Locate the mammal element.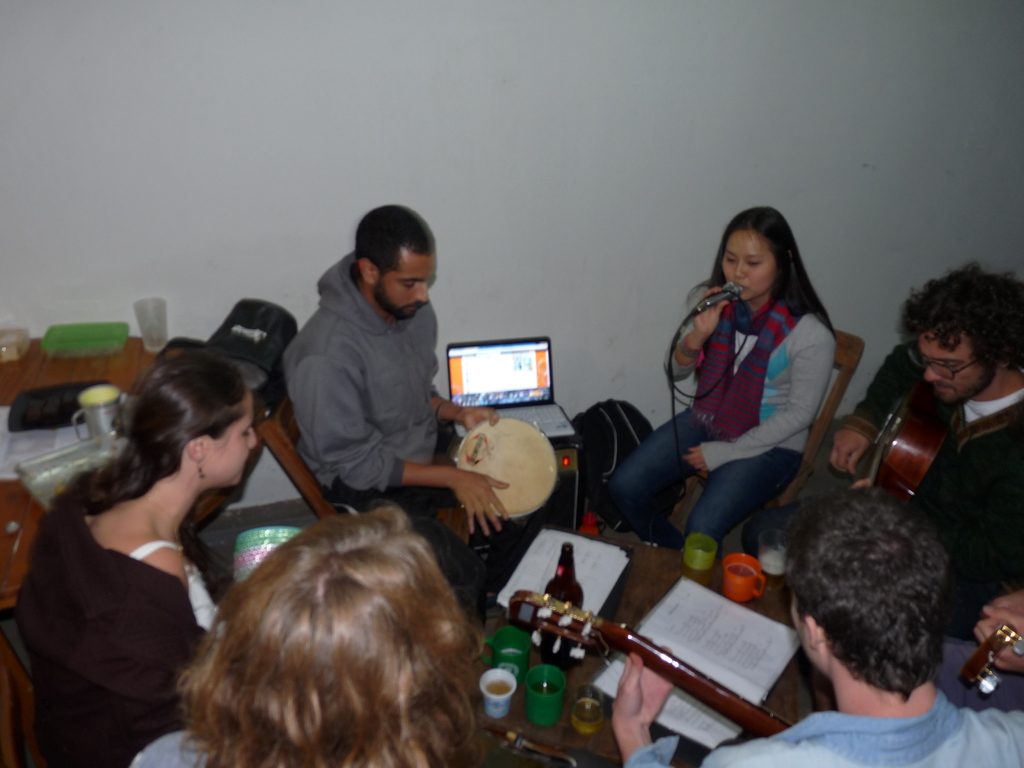
Element bbox: [left=273, top=202, right=516, bottom=596].
